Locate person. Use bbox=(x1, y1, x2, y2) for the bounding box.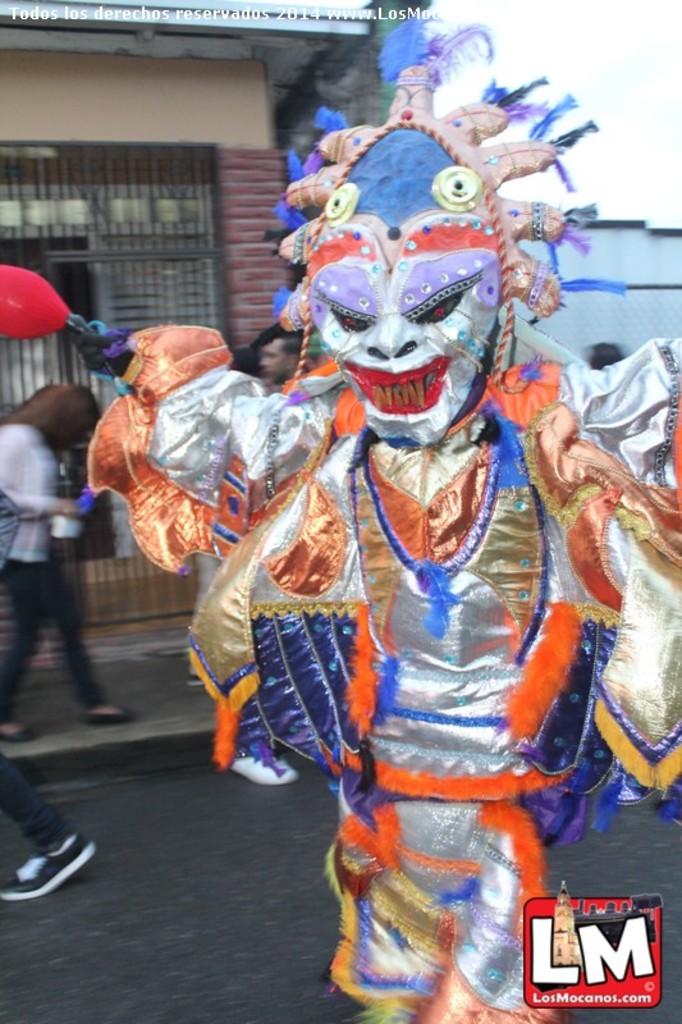
bbox=(0, 388, 139, 755).
